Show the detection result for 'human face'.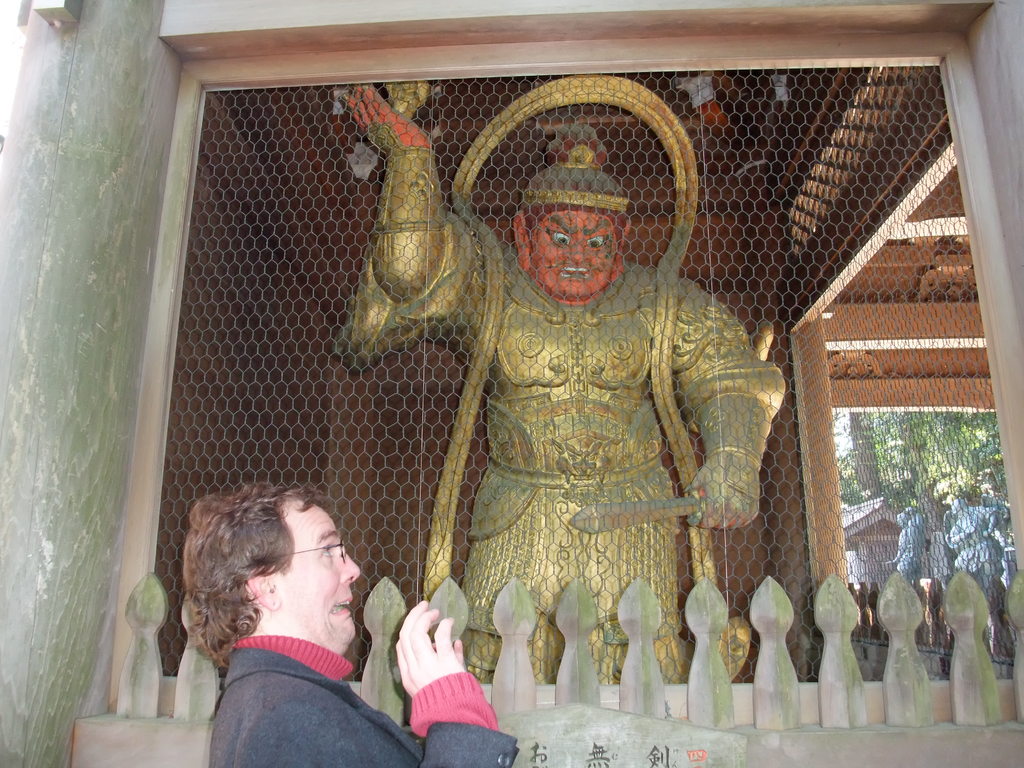
529, 211, 619, 298.
